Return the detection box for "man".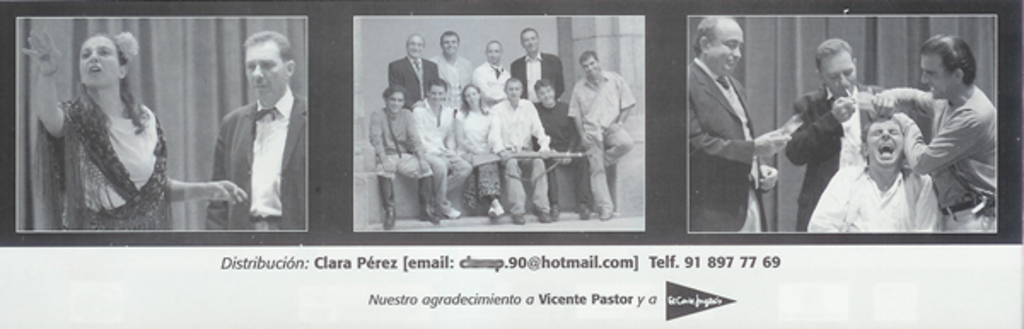
422, 26, 471, 109.
